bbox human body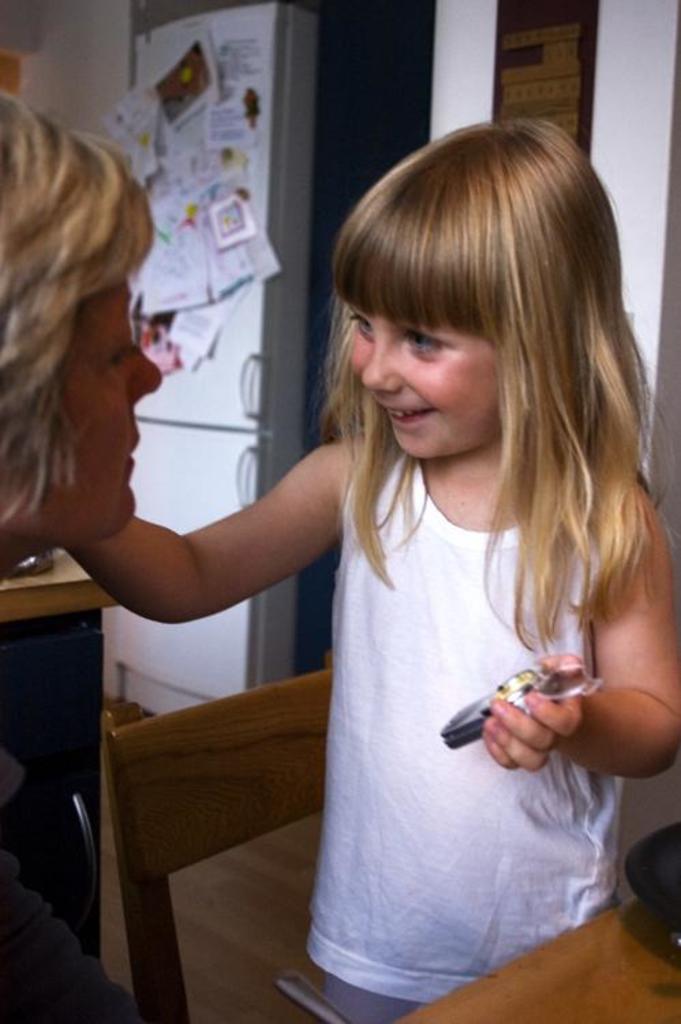
x1=63, y1=116, x2=680, y2=1023
